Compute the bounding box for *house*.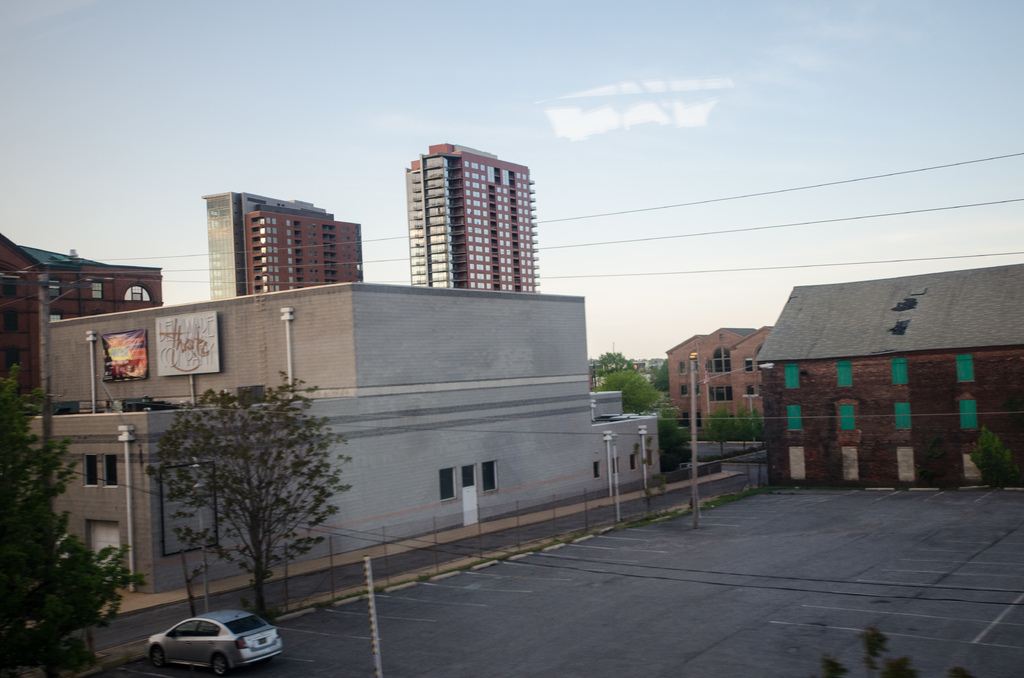
left=749, top=284, right=1021, bottom=495.
